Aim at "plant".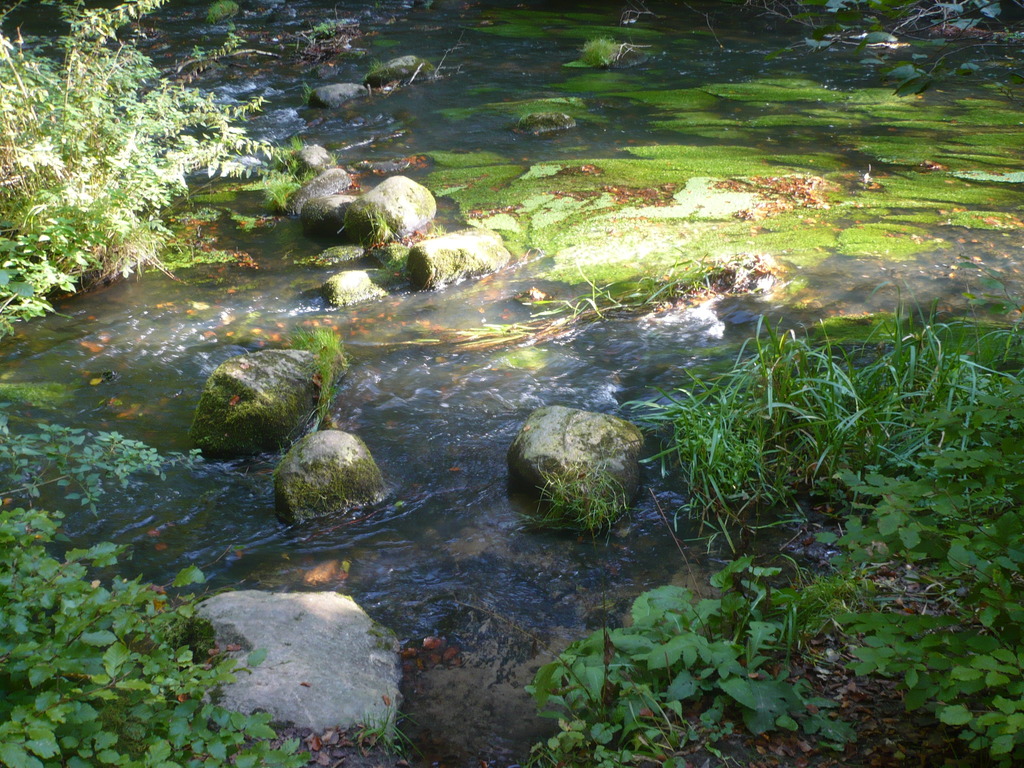
Aimed at pyautogui.locateOnScreen(335, 705, 413, 767).
